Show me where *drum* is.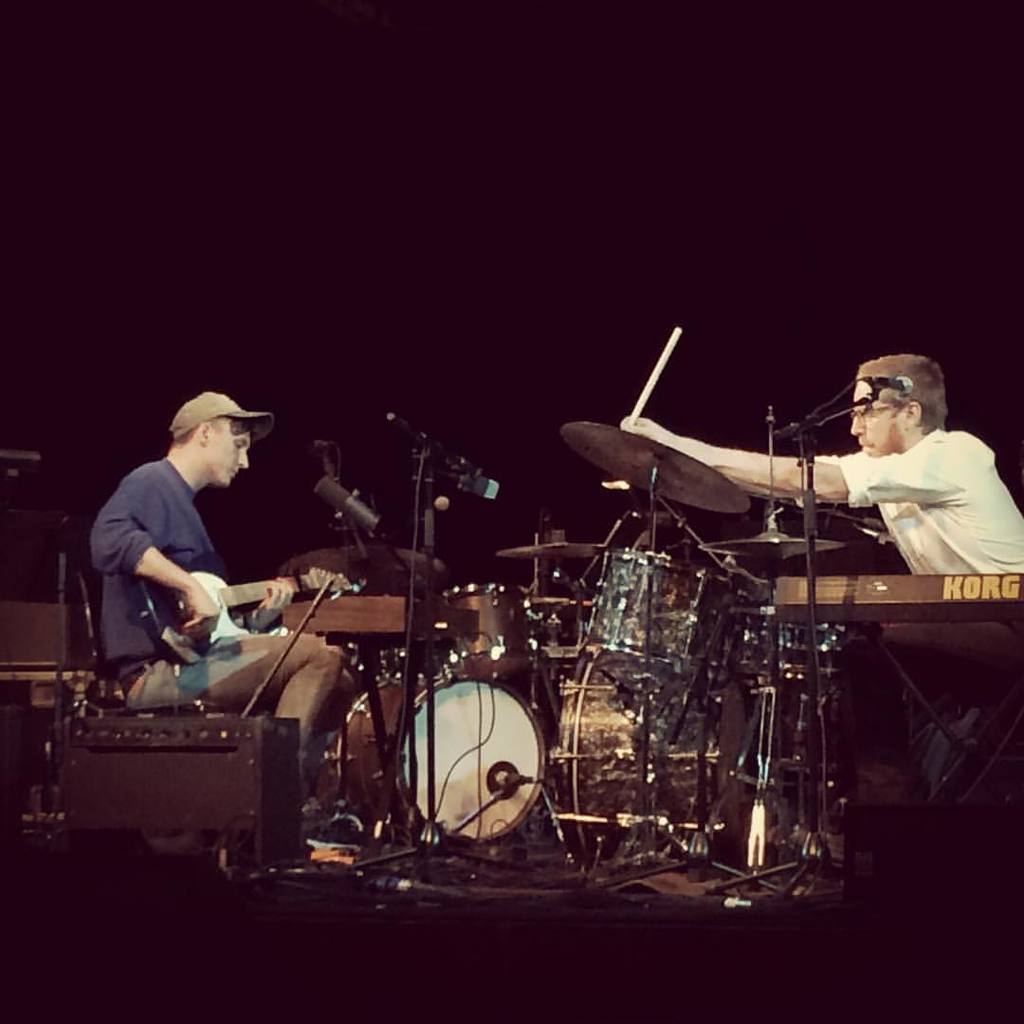
*drum* is at {"x1": 432, "y1": 583, "x2": 545, "y2": 682}.
